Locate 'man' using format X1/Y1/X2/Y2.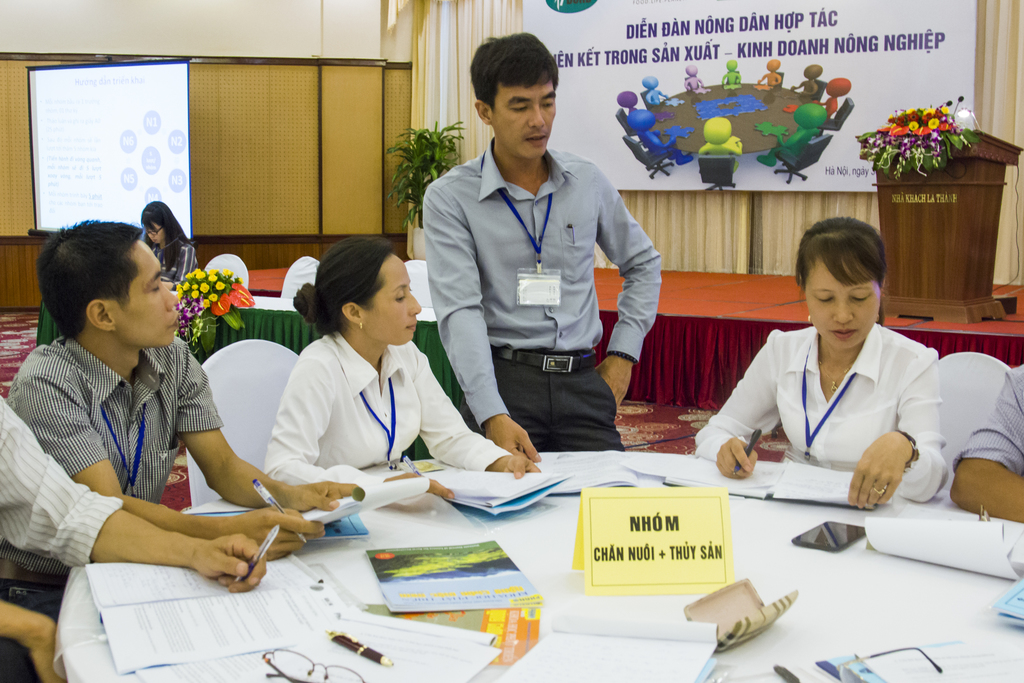
947/354/1023/523.
